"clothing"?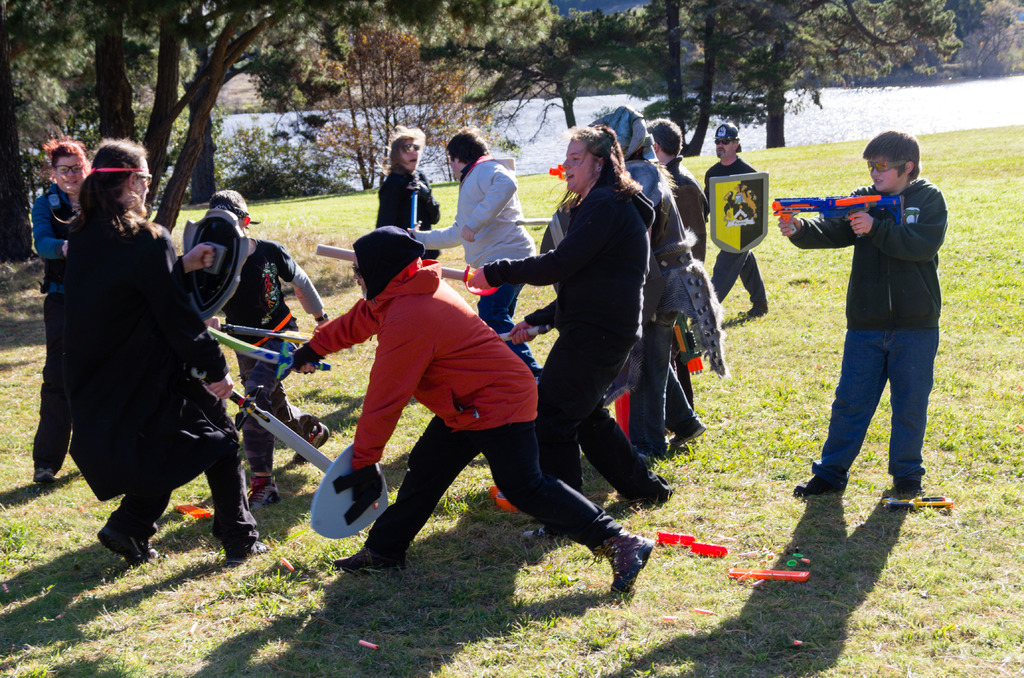
<box>660,157,710,398</box>
